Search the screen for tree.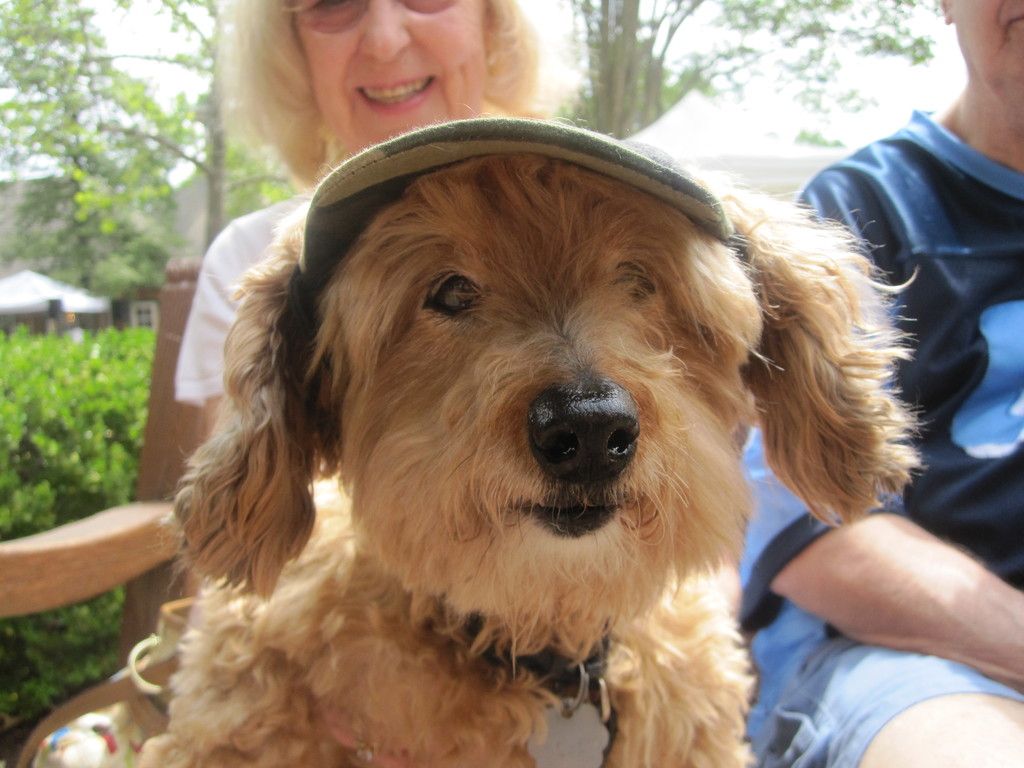
Found at BBox(563, 0, 935, 135).
